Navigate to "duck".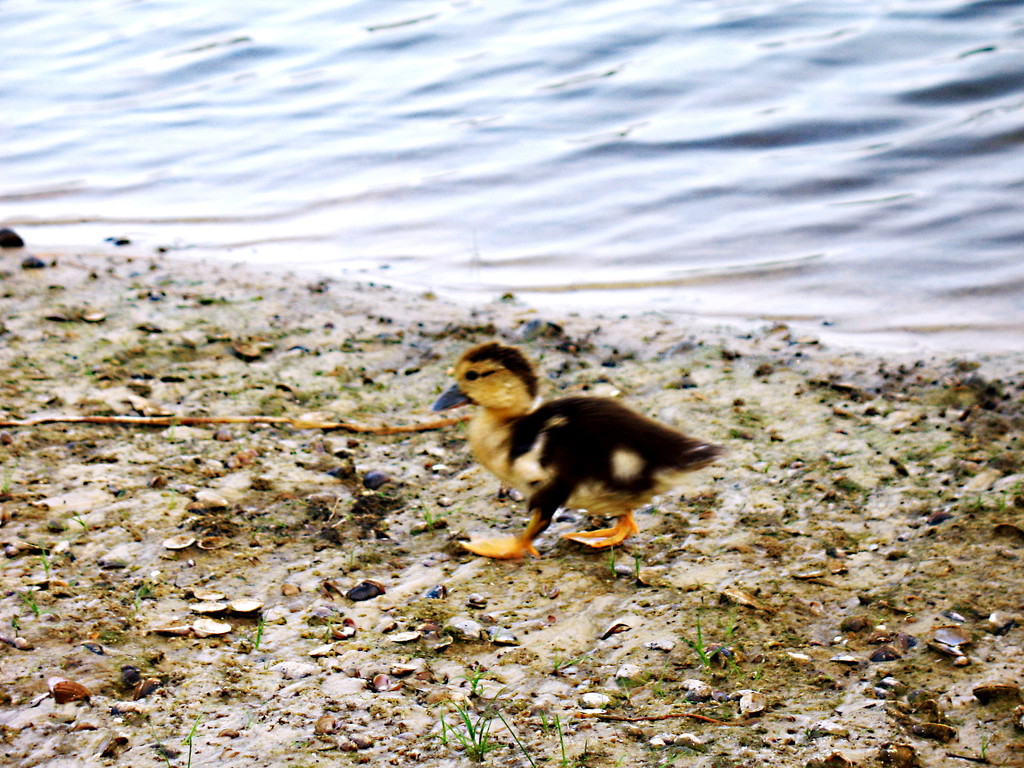
Navigation target: 413:341:735:562.
